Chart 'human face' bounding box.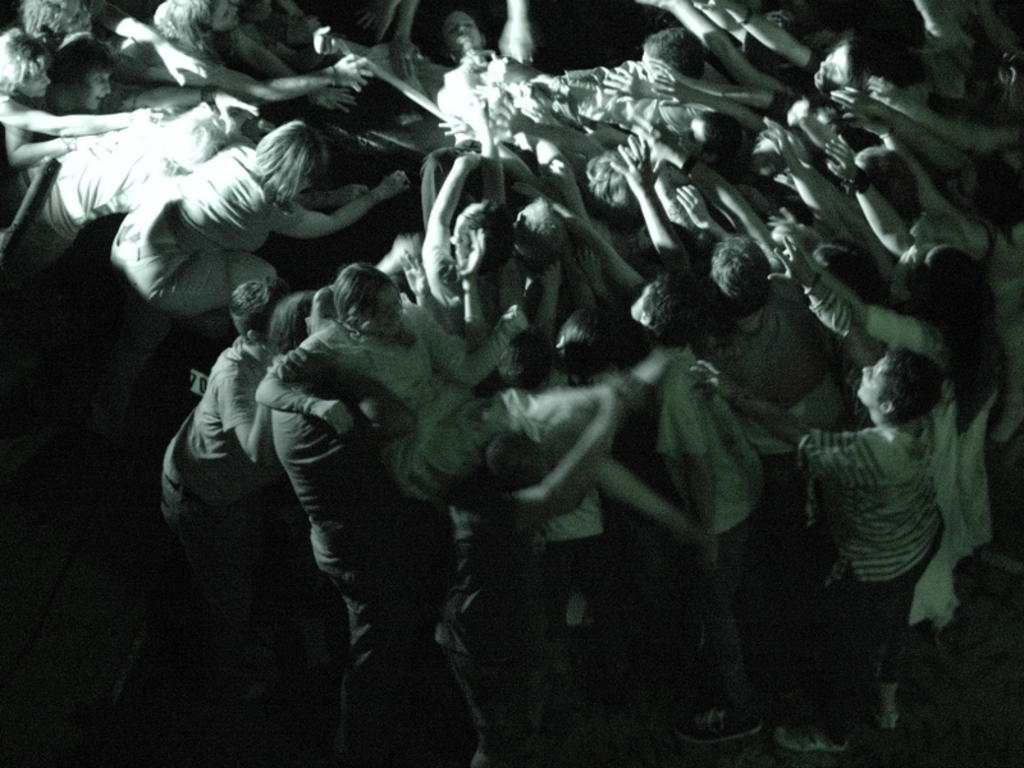
Charted: <box>443,9,480,51</box>.
